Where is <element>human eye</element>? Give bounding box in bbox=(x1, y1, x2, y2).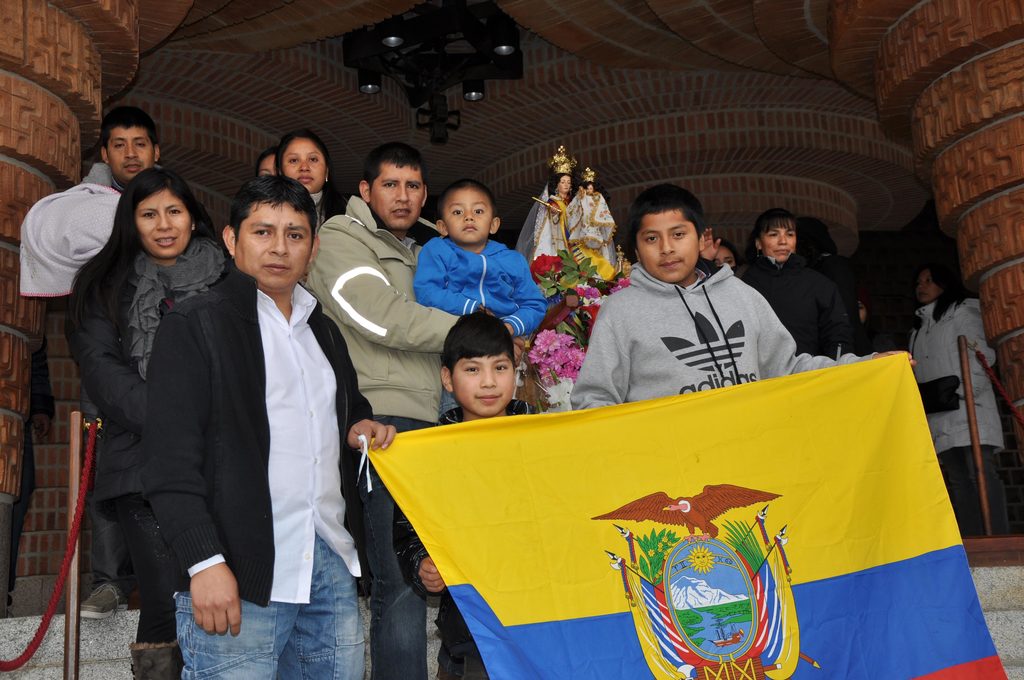
bbox=(566, 180, 570, 186).
